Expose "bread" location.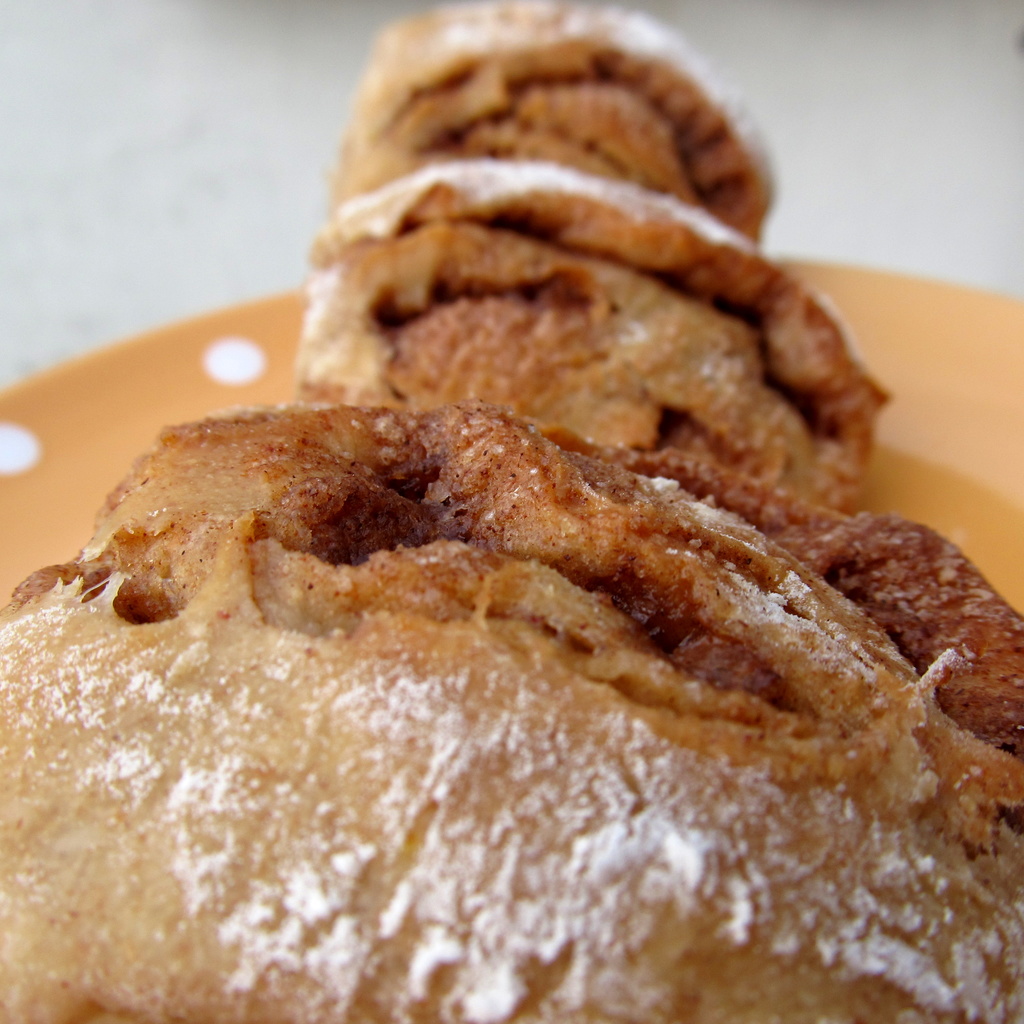
Exposed at box=[294, 169, 895, 522].
